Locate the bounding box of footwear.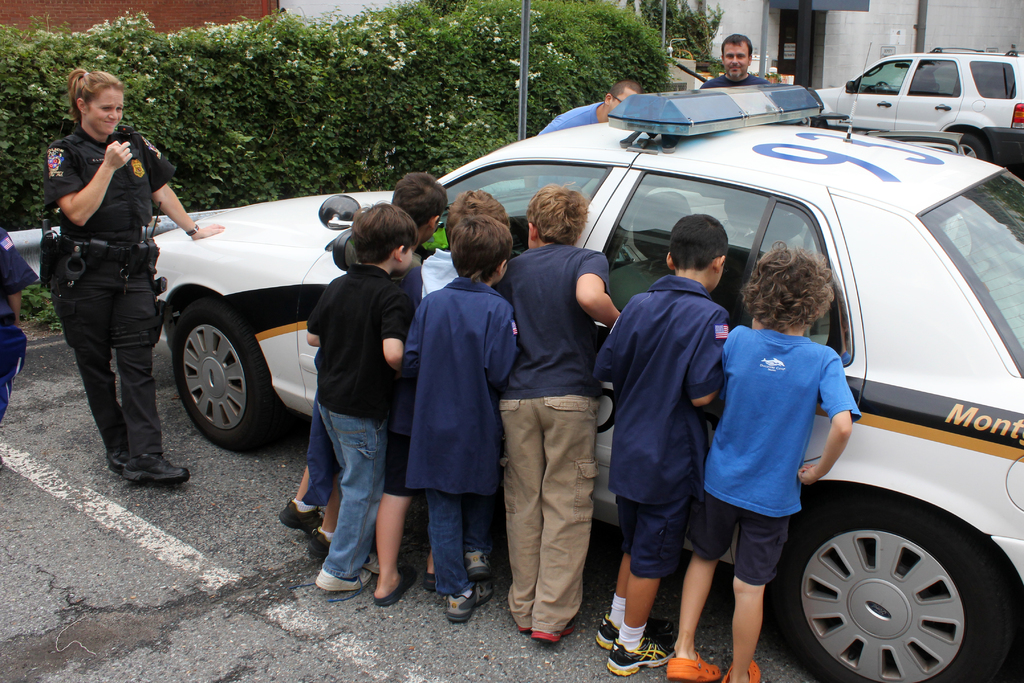
Bounding box: pyautogui.locateOnScreen(532, 621, 589, 648).
